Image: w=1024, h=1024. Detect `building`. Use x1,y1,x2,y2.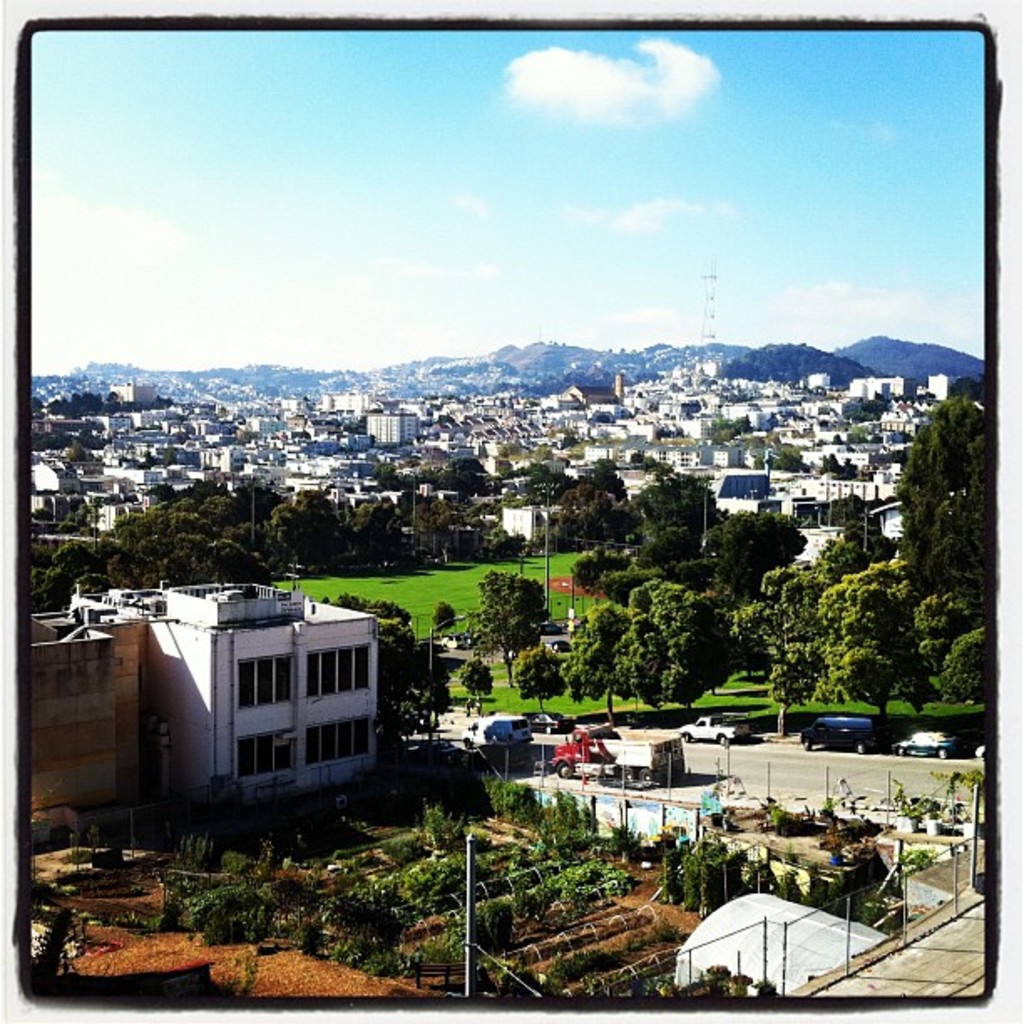
72,586,375,815.
